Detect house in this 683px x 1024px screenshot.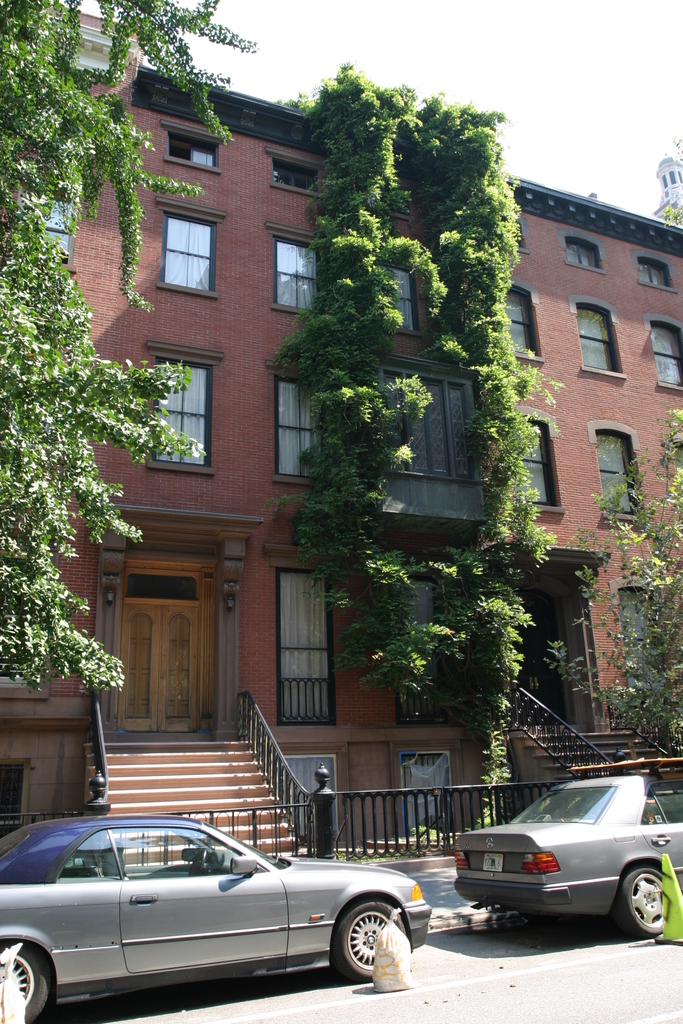
Detection: <bbox>0, 8, 682, 865</bbox>.
